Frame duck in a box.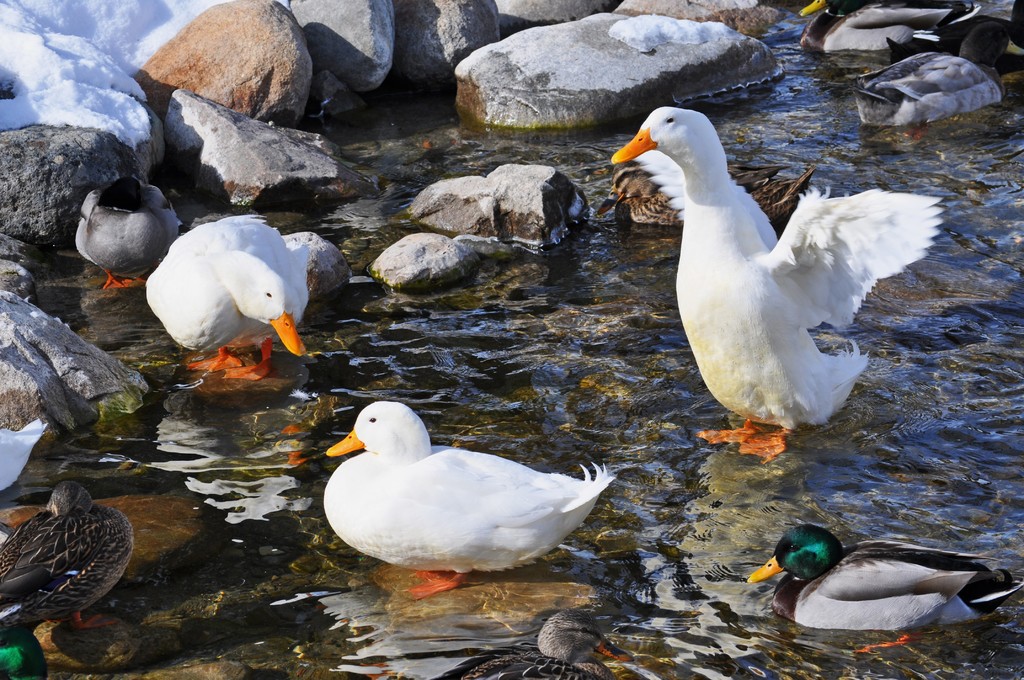
740:530:1014:651.
